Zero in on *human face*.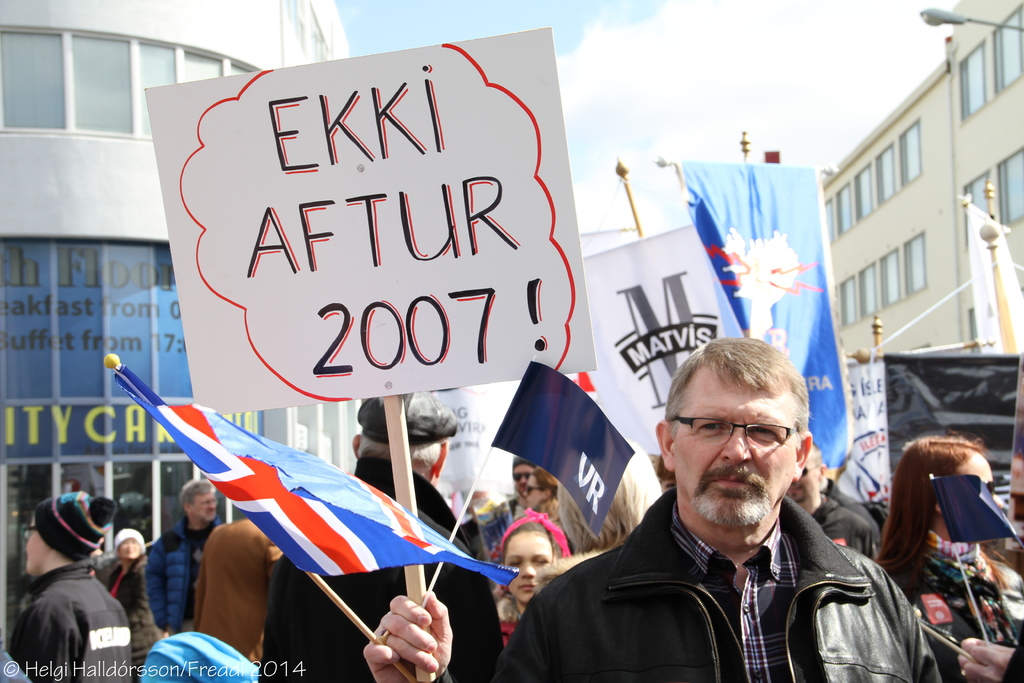
Zeroed in: (674,370,794,525).
